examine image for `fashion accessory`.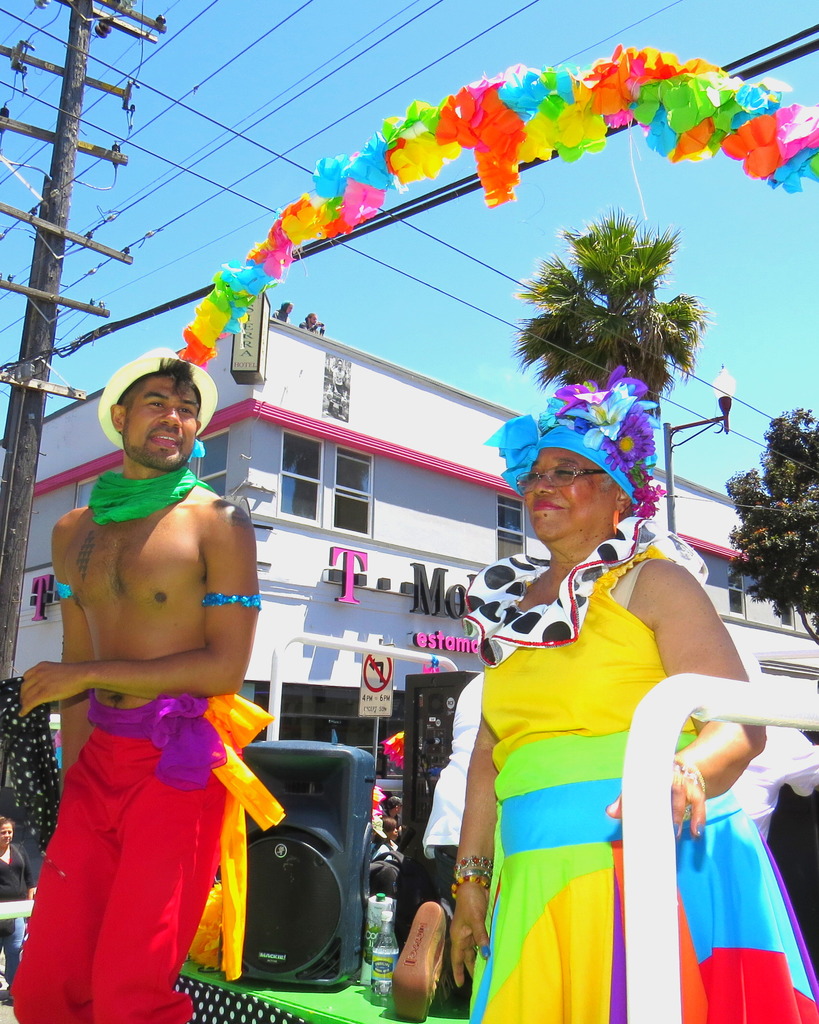
Examination result: select_region(88, 689, 228, 792).
